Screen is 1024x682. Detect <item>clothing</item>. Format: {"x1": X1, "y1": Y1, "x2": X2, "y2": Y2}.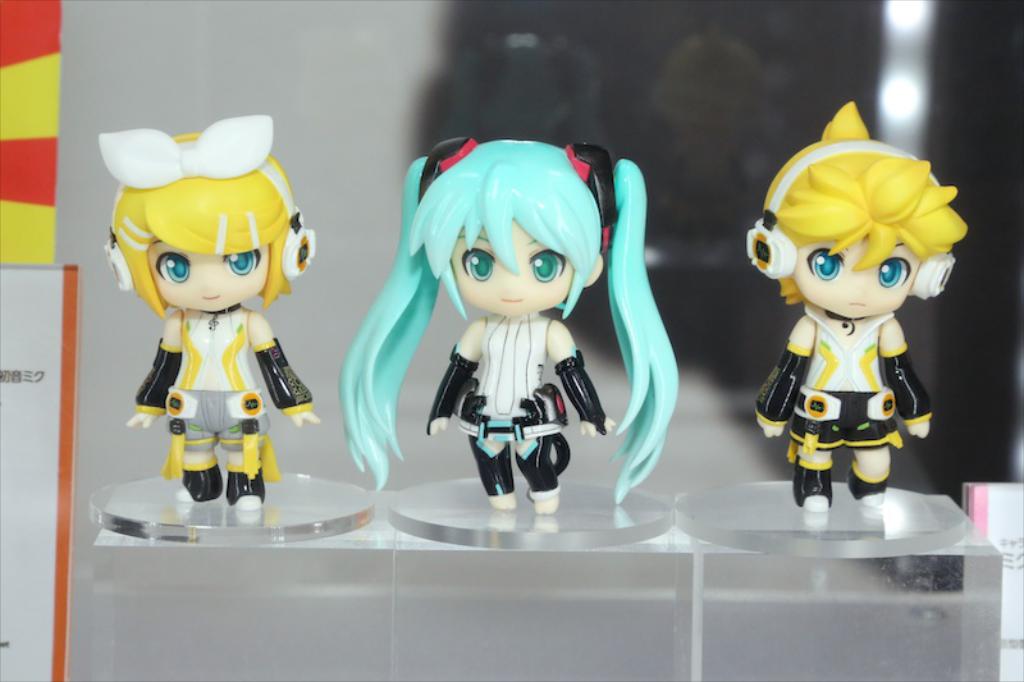
{"x1": 783, "y1": 299, "x2": 905, "y2": 454}.
